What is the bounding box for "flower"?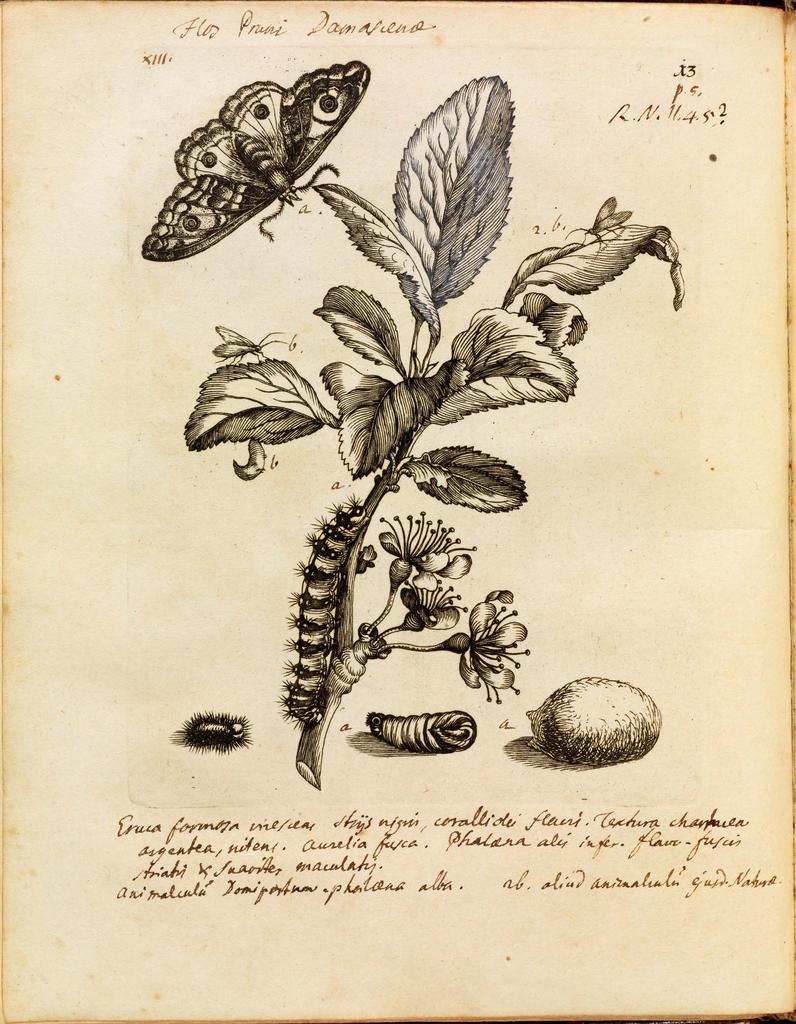
bbox(399, 581, 469, 630).
